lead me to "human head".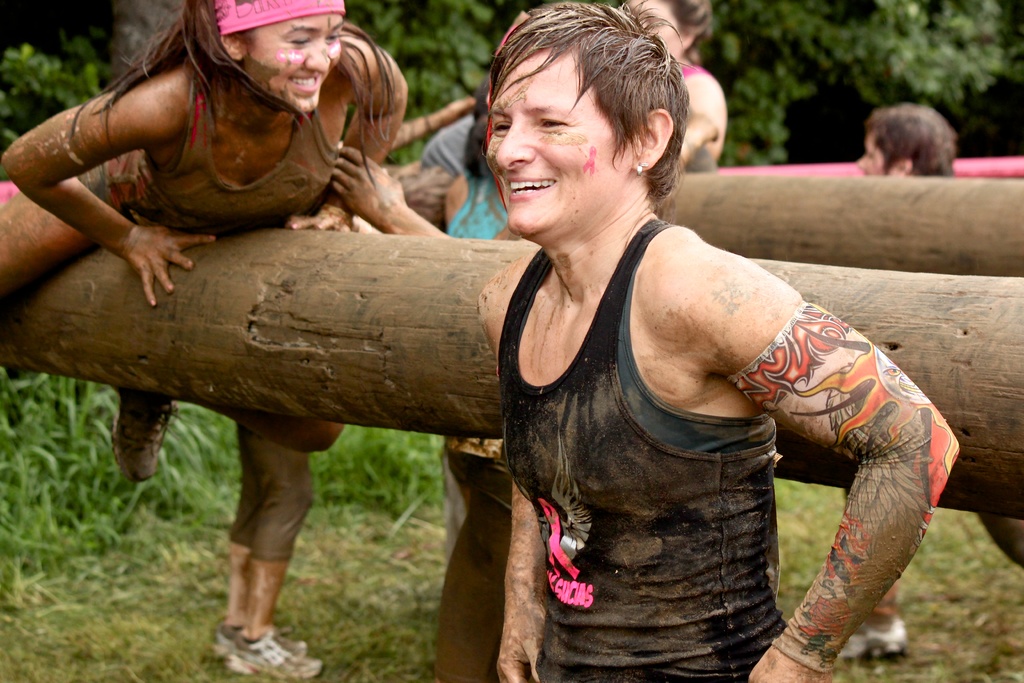
Lead to <box>184,0,351,114</box>.
